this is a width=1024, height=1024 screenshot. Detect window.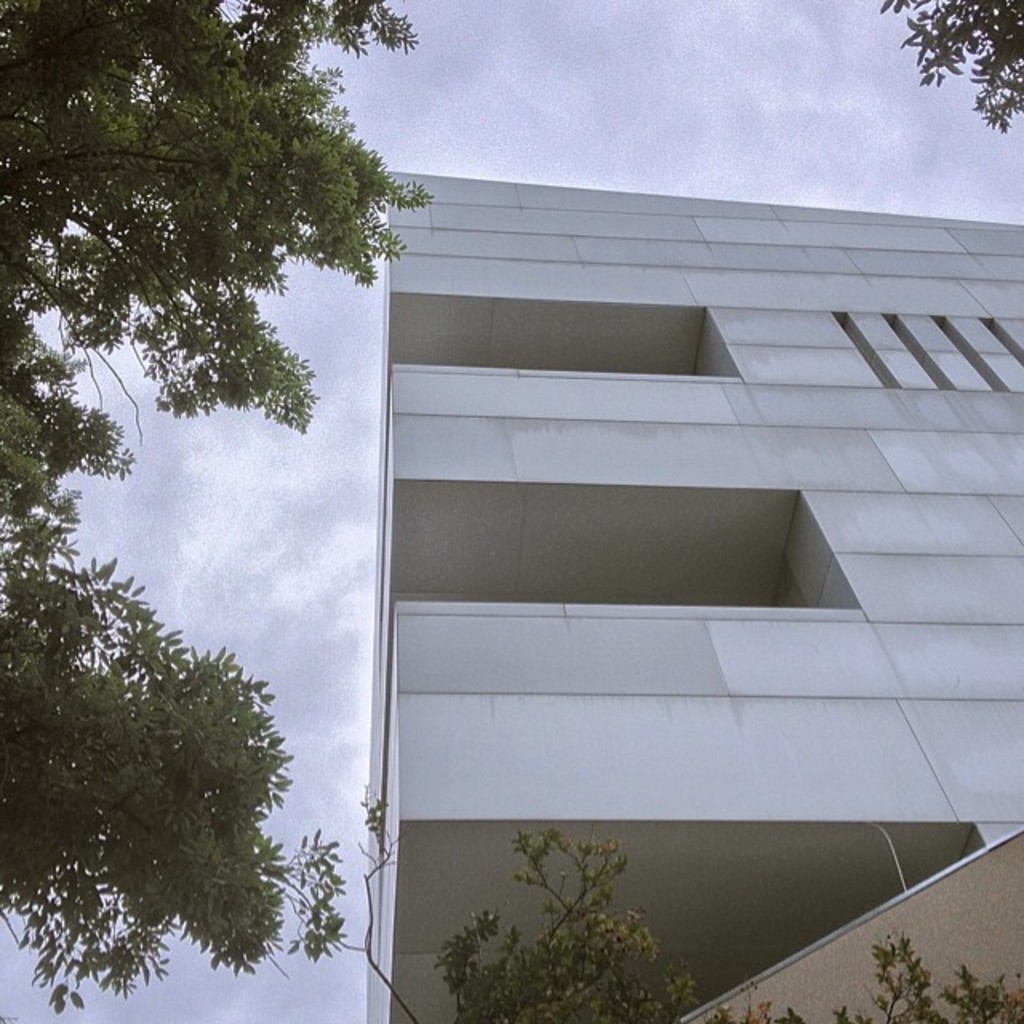
pyautogui.locateOnScreen(934, 309, 1013, 394).
